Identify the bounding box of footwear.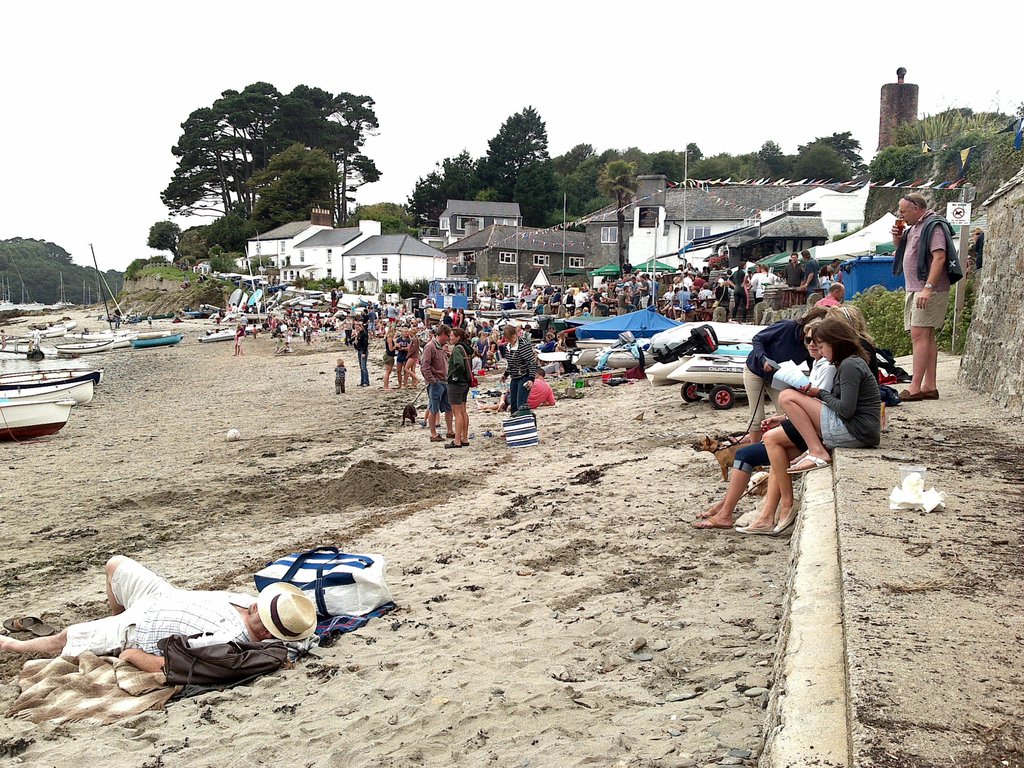
433,422,440,430.
